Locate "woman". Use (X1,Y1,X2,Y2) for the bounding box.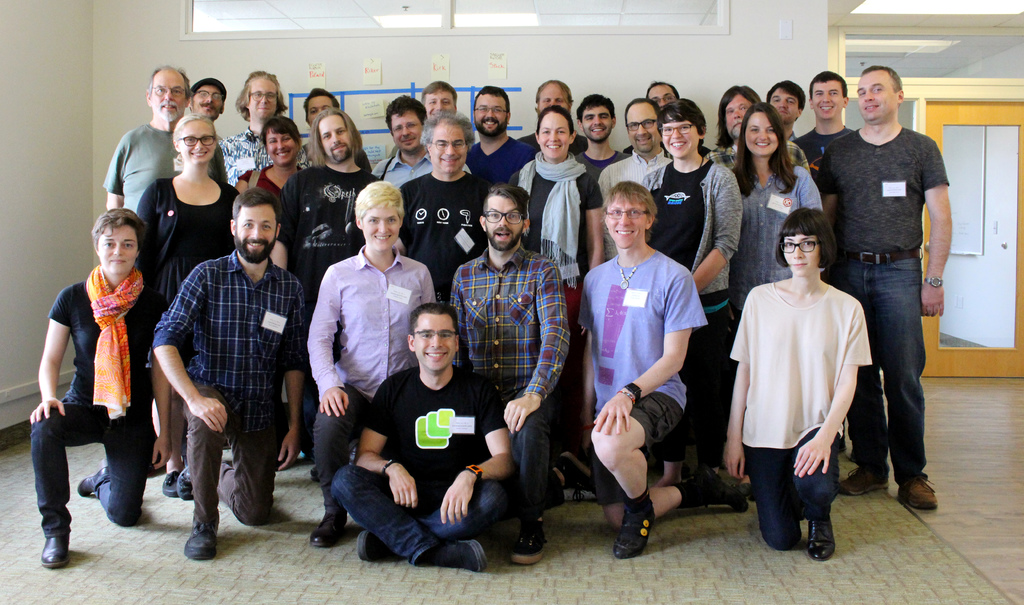
(509,106,602,326).
